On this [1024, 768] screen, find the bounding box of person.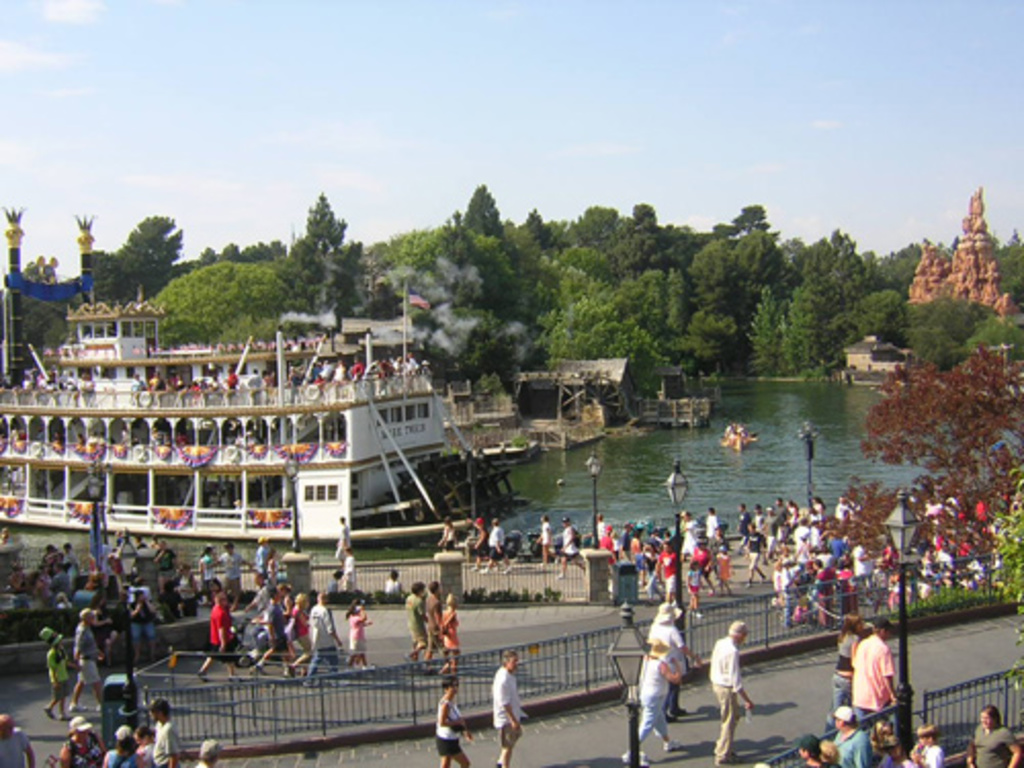
Bounding box: x1=137, y1=723, x2=158, y2=766.
